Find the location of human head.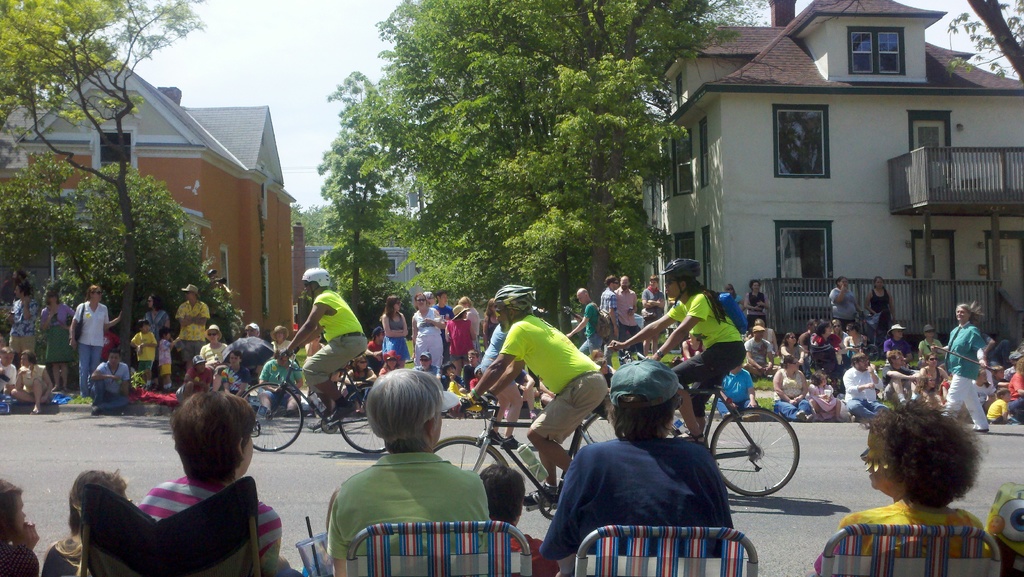
Location: 202,324,219,346.
